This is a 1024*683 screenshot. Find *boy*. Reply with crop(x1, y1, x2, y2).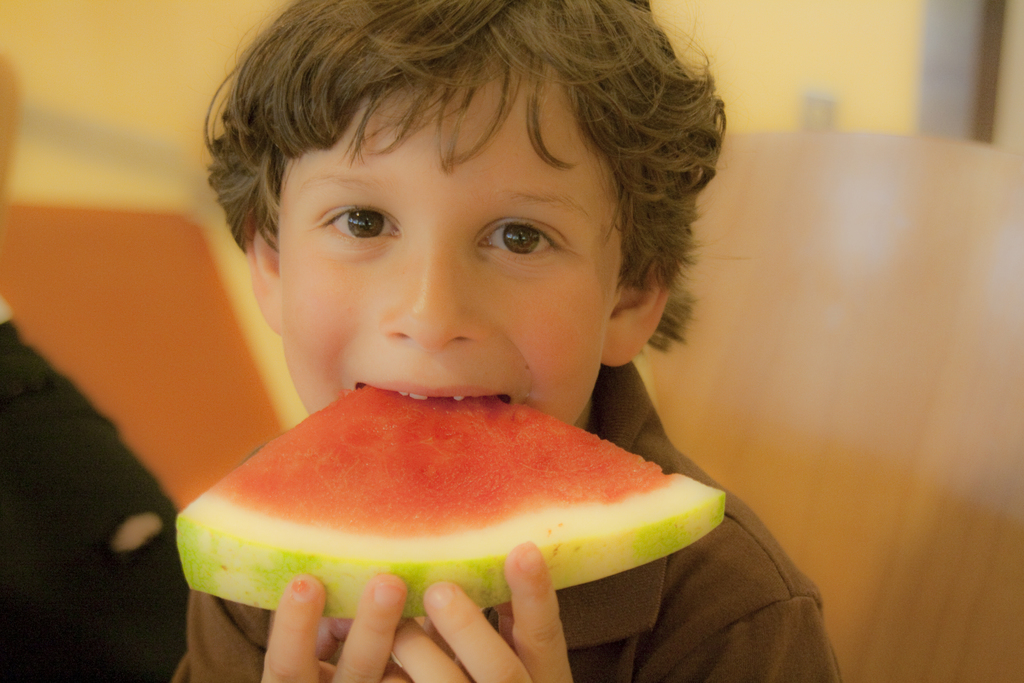
crop(176, 6, 835, 682).
